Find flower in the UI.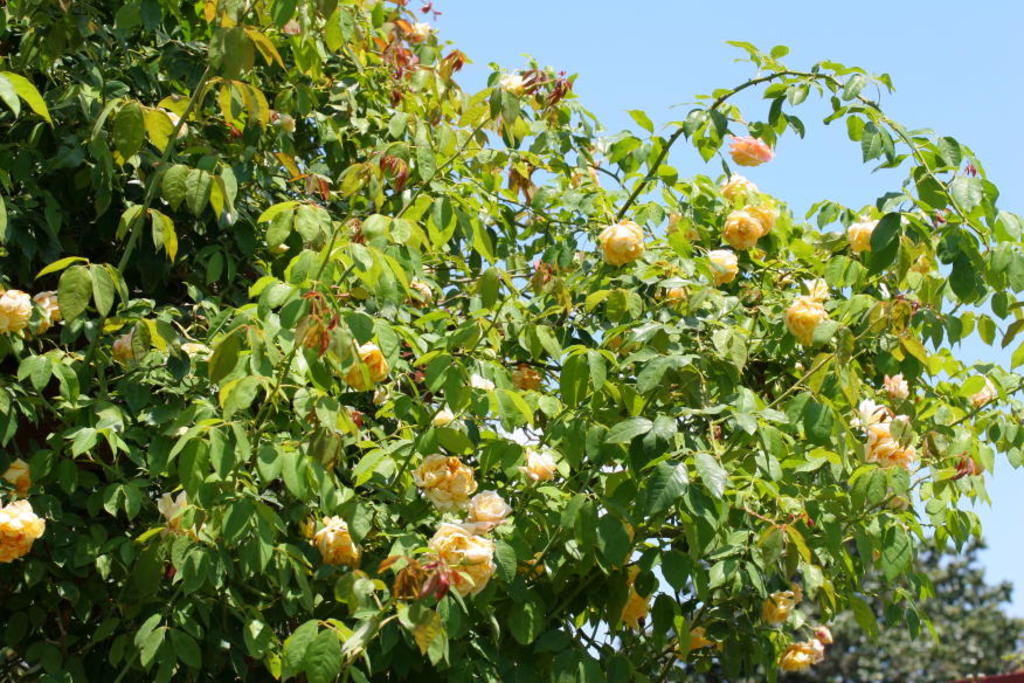
UI element at <region>524, 448, 554, 487</region>.
